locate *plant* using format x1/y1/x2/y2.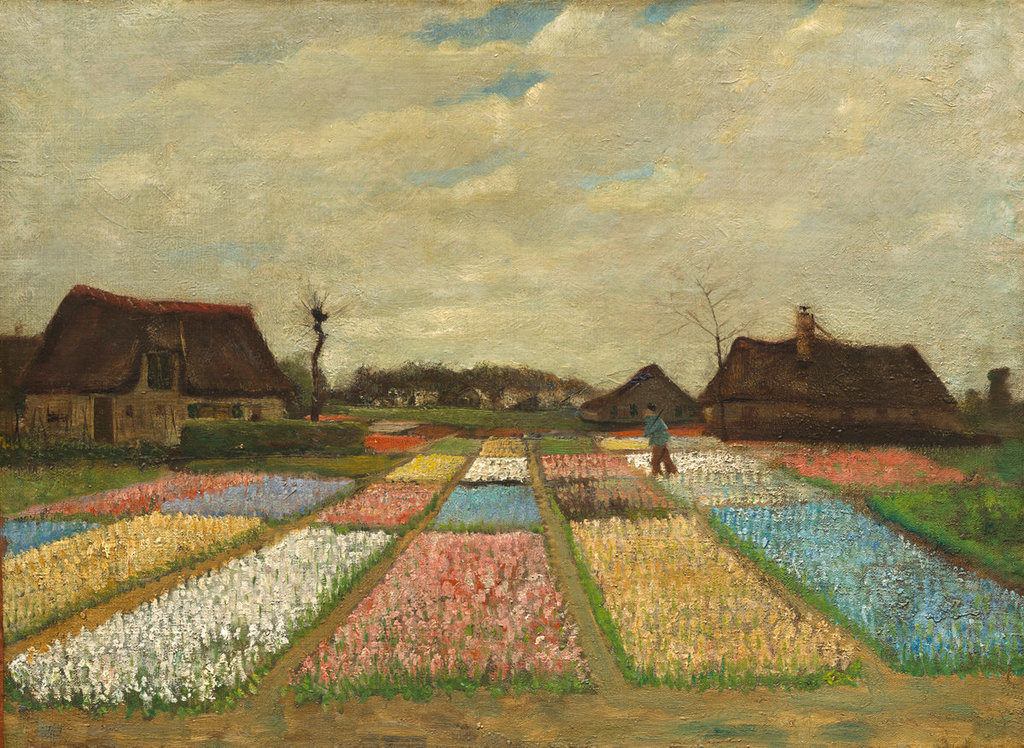
383/688/396/709.
